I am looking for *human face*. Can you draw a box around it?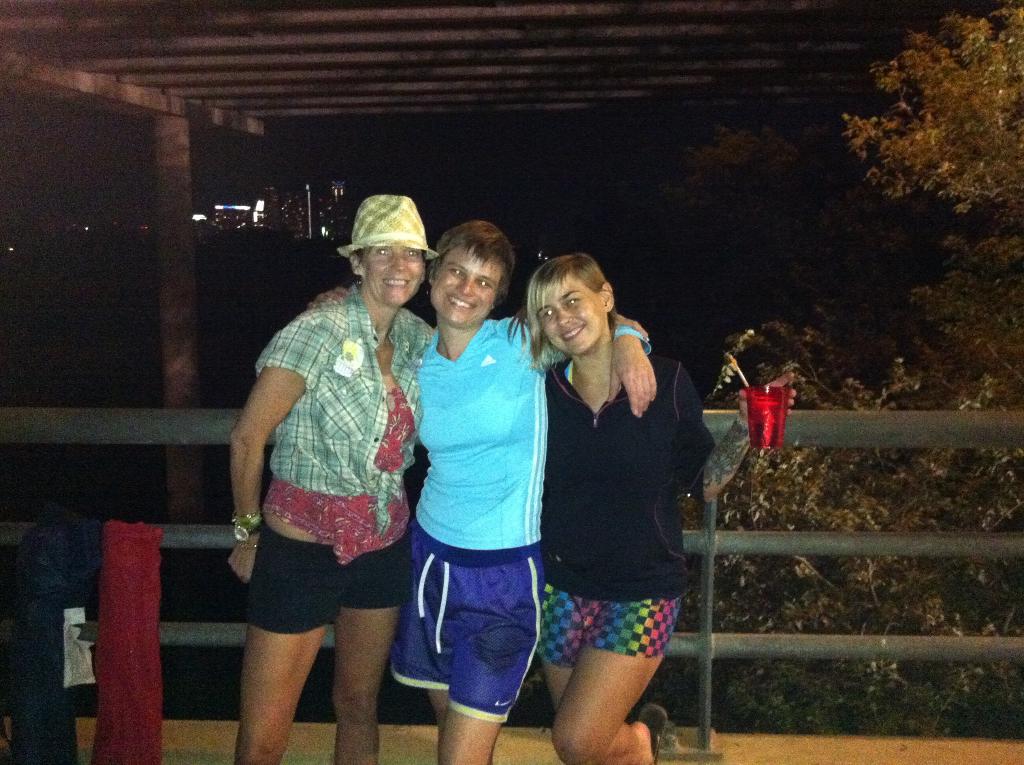
Sure, the bounding box is Rect(427, 242, 504, 329).
